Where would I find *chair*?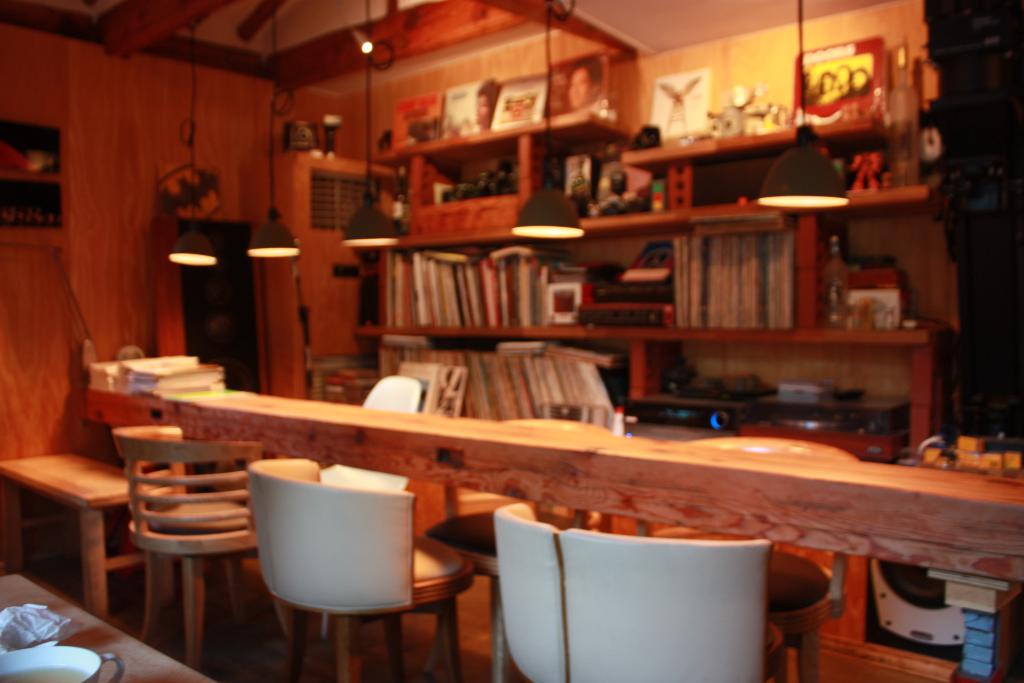
At 504:502:772:682.
